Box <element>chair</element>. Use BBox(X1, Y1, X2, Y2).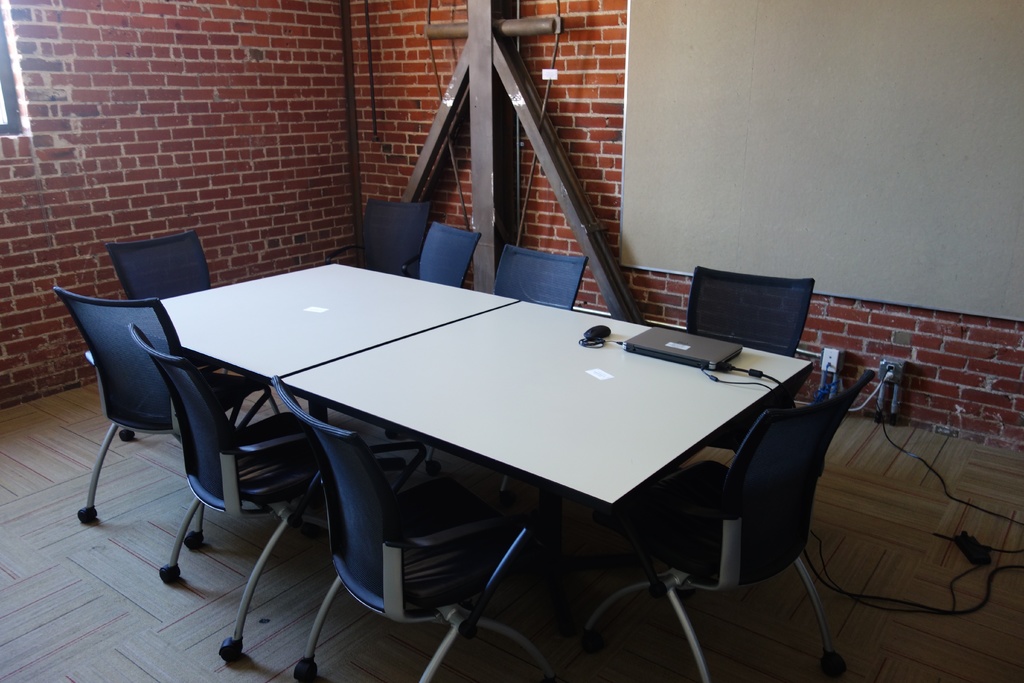
BBox(682, 265, 813, 365).
